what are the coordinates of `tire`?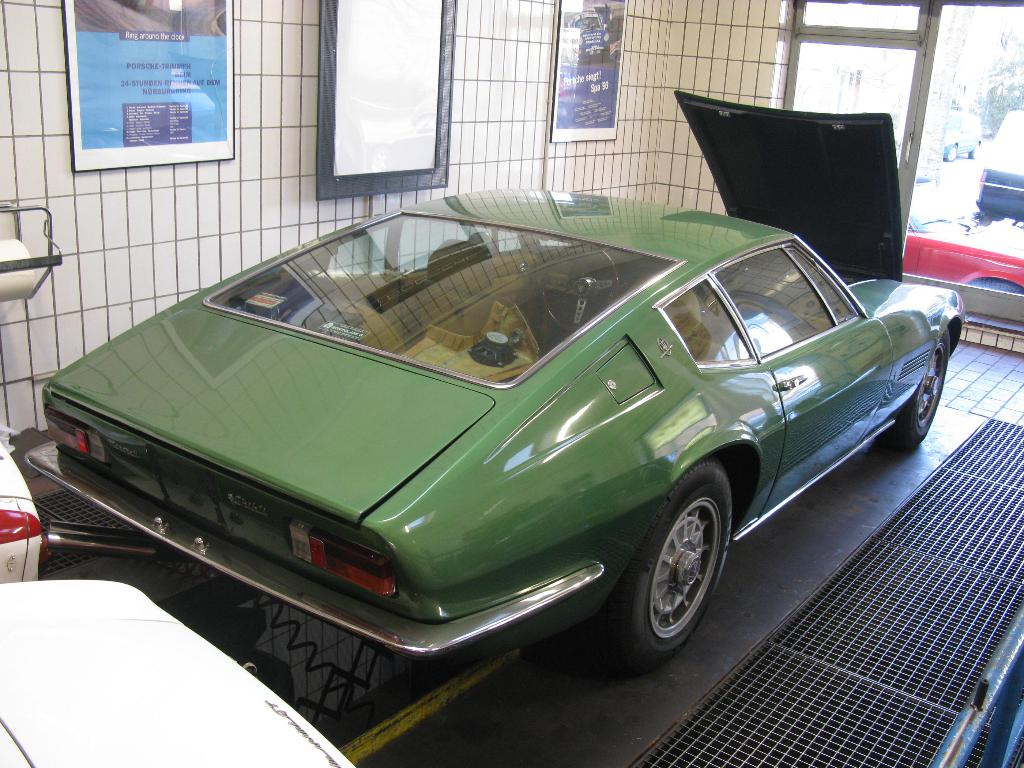
crop(605, 454, 733, 669).
